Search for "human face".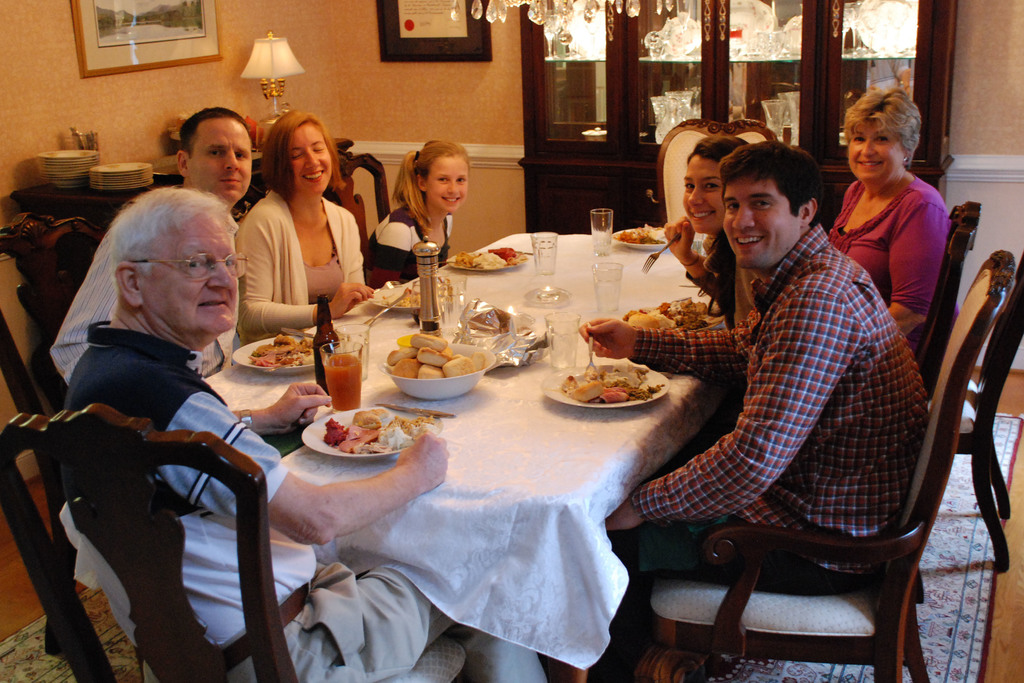
Found at 287:122:336:195.
